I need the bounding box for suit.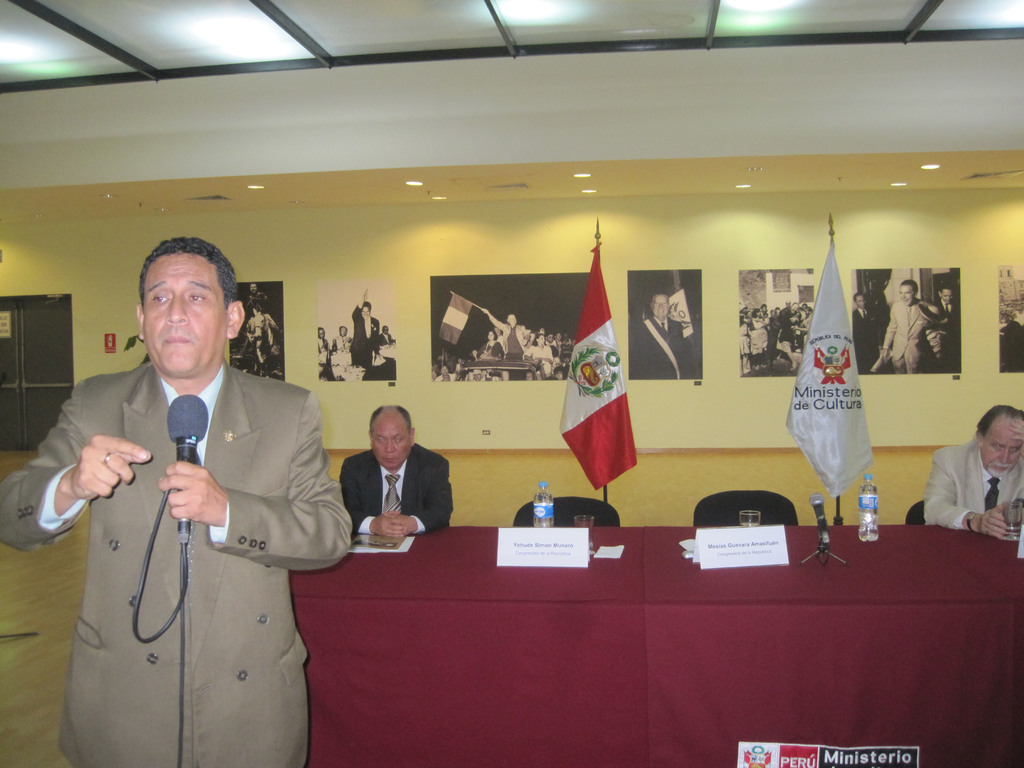
Here it is: crop(629, 315, 690, 379).
